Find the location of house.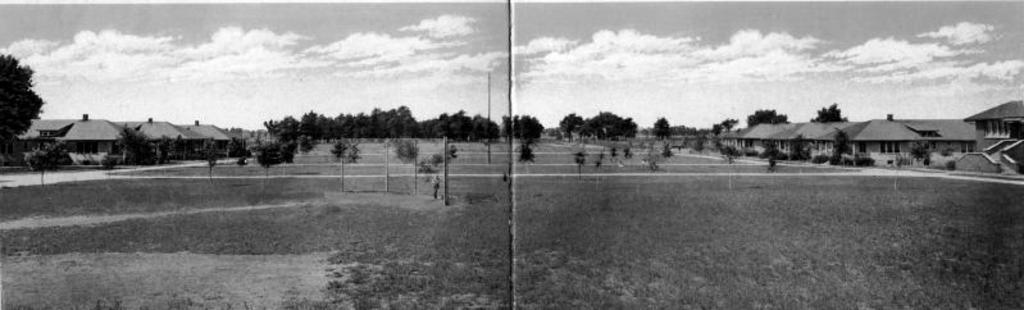
Location: box(136, 111, 236, 161).
